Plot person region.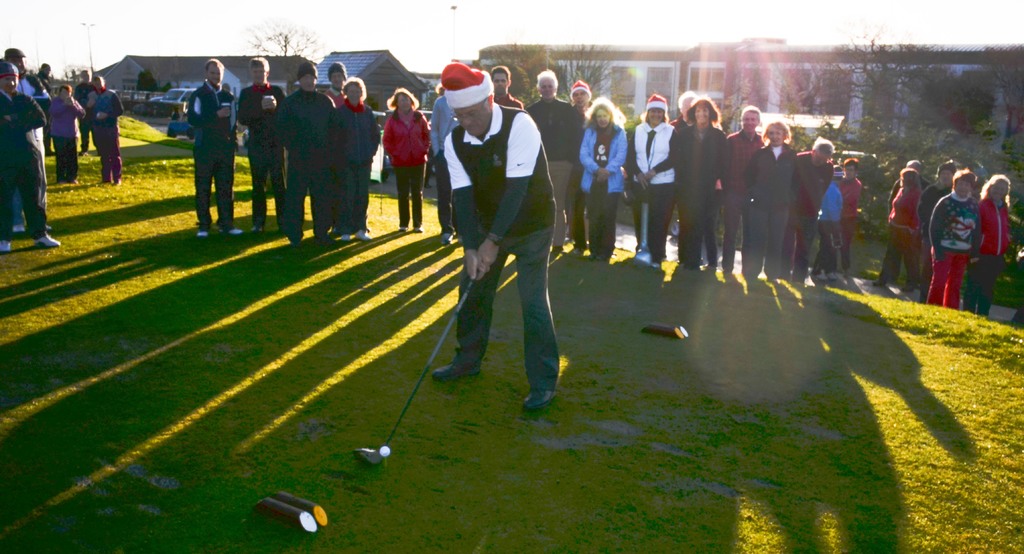
Plotted at bbox=[625, 93, 680, 266].
